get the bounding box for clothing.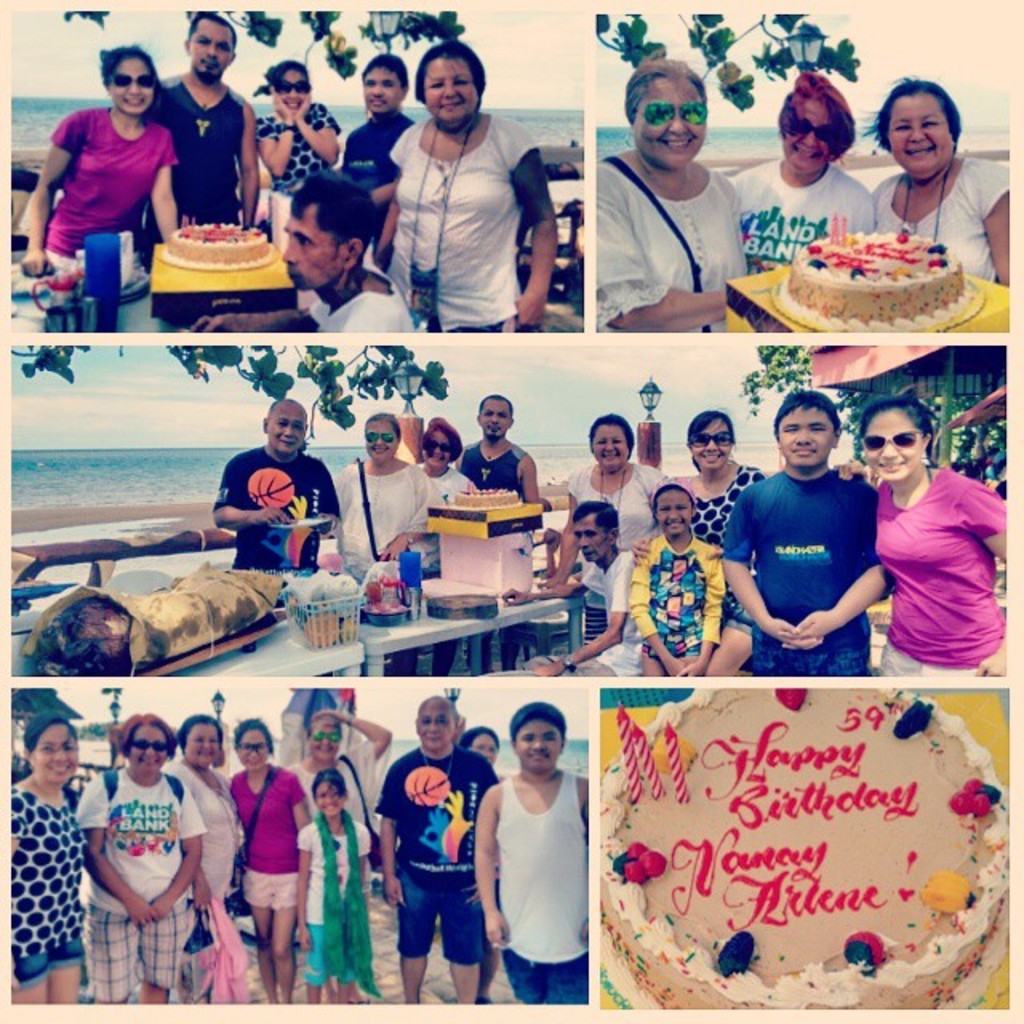
<region>722, 467, 885, 670</region>.
